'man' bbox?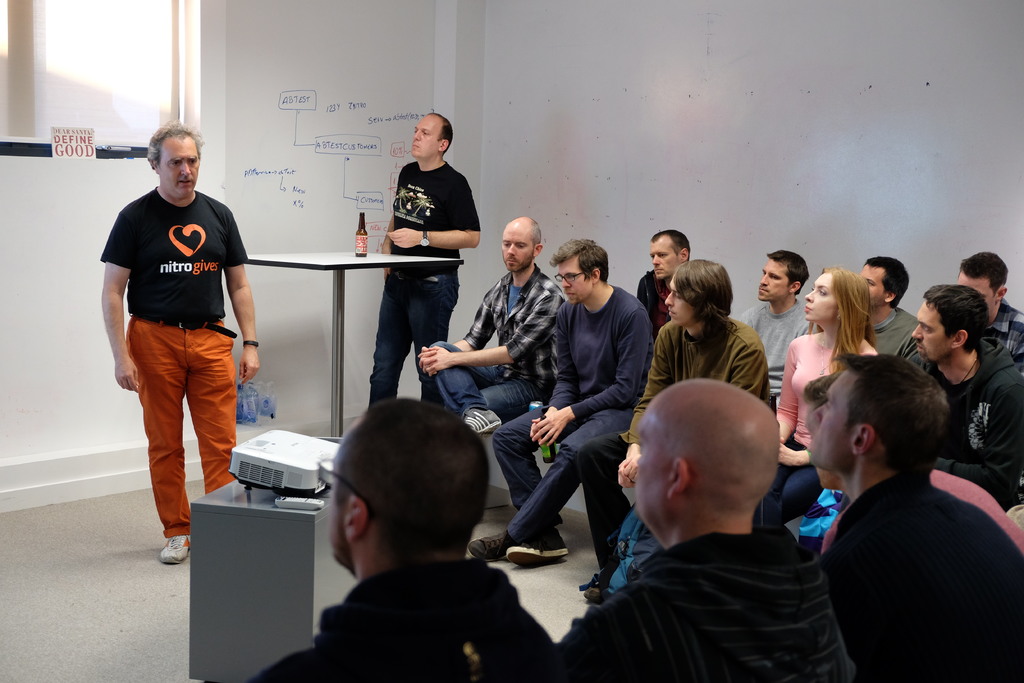
bbox=[463, 240, 657, 566]
